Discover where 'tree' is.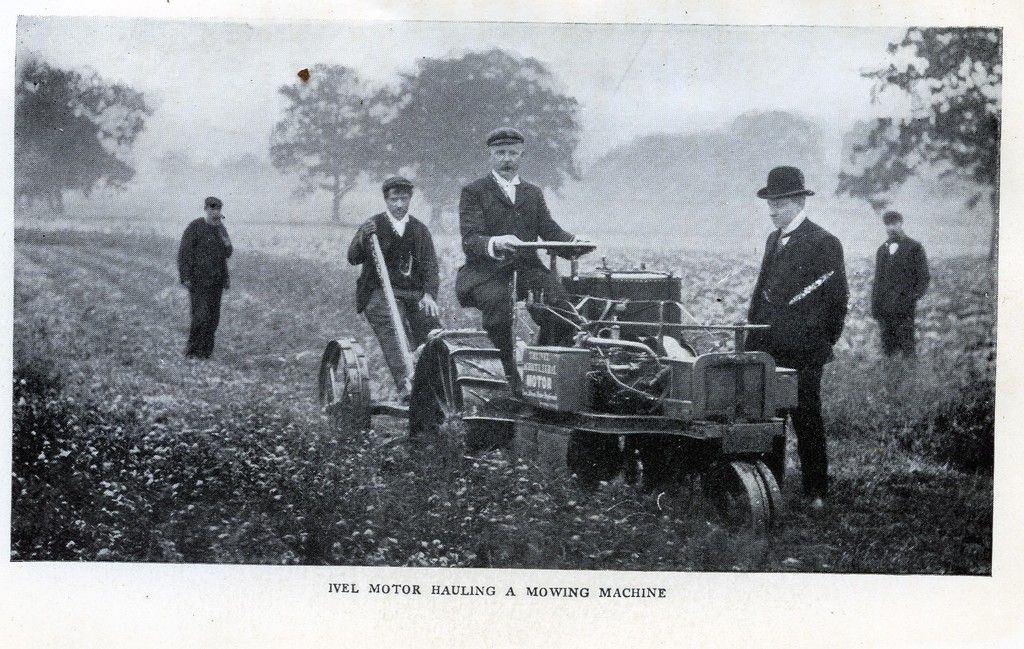
Discovered at [164,146,288,214].
